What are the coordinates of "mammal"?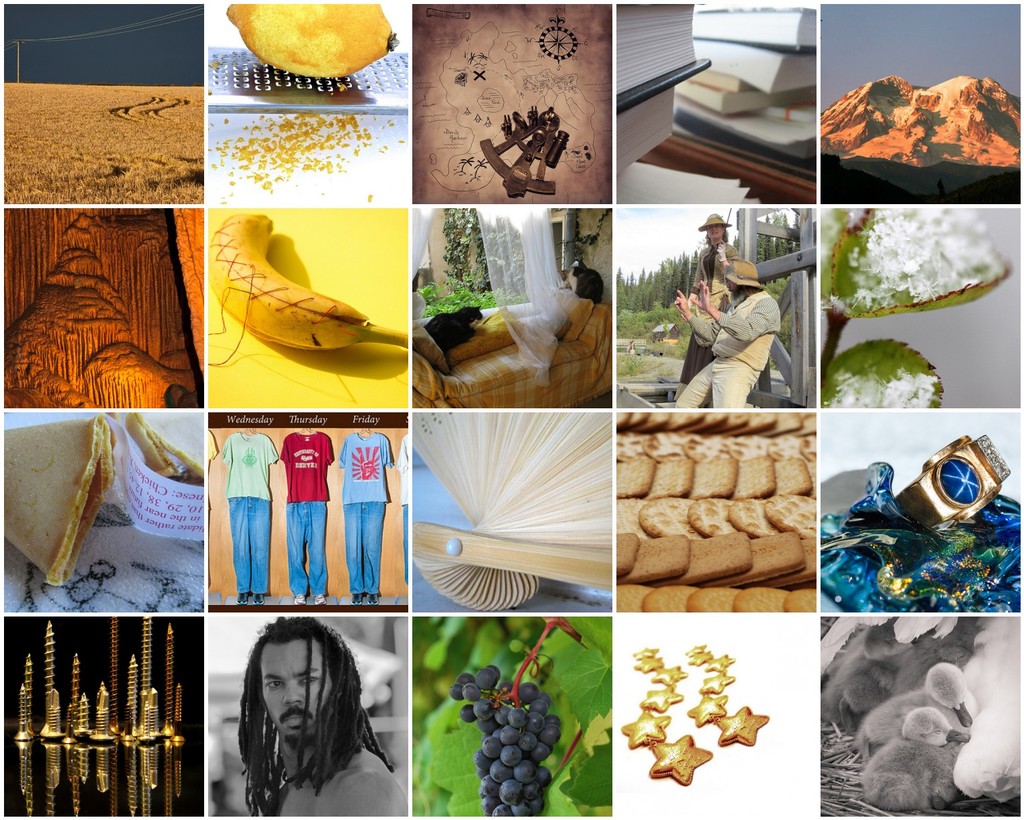
select_region(675, 258, 778, 408).
